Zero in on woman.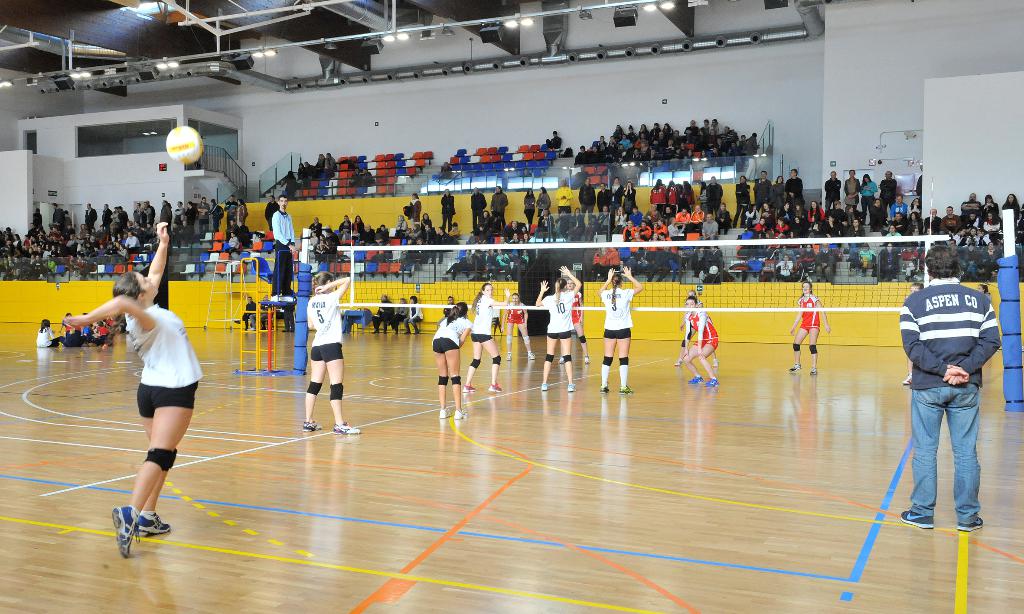
Zeroed in: bbox(557, 277, 596, 363).
